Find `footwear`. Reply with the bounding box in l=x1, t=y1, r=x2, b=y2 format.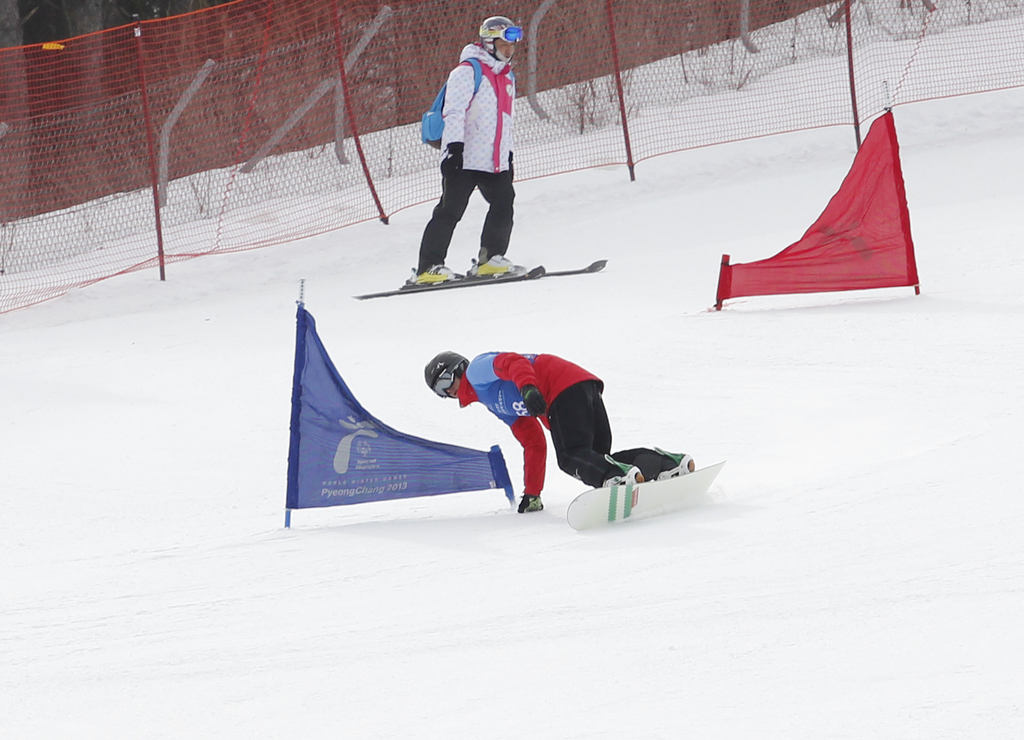
l=660, t=455, r=676, b=472.
